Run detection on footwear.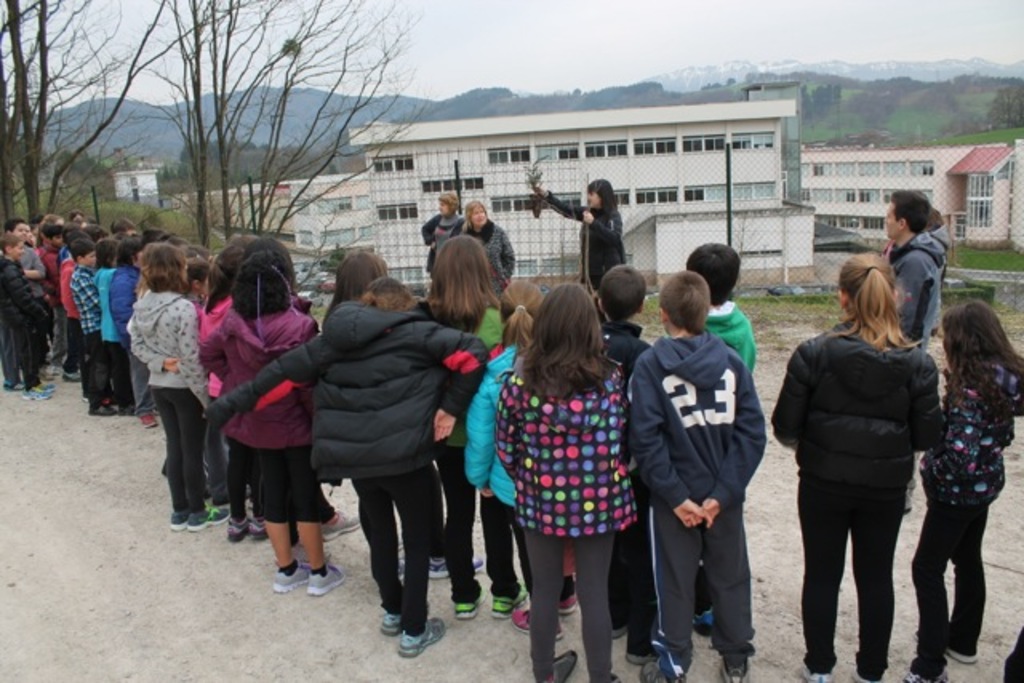
Result: <bbox>453, 581, 488, 622</bbox>.
